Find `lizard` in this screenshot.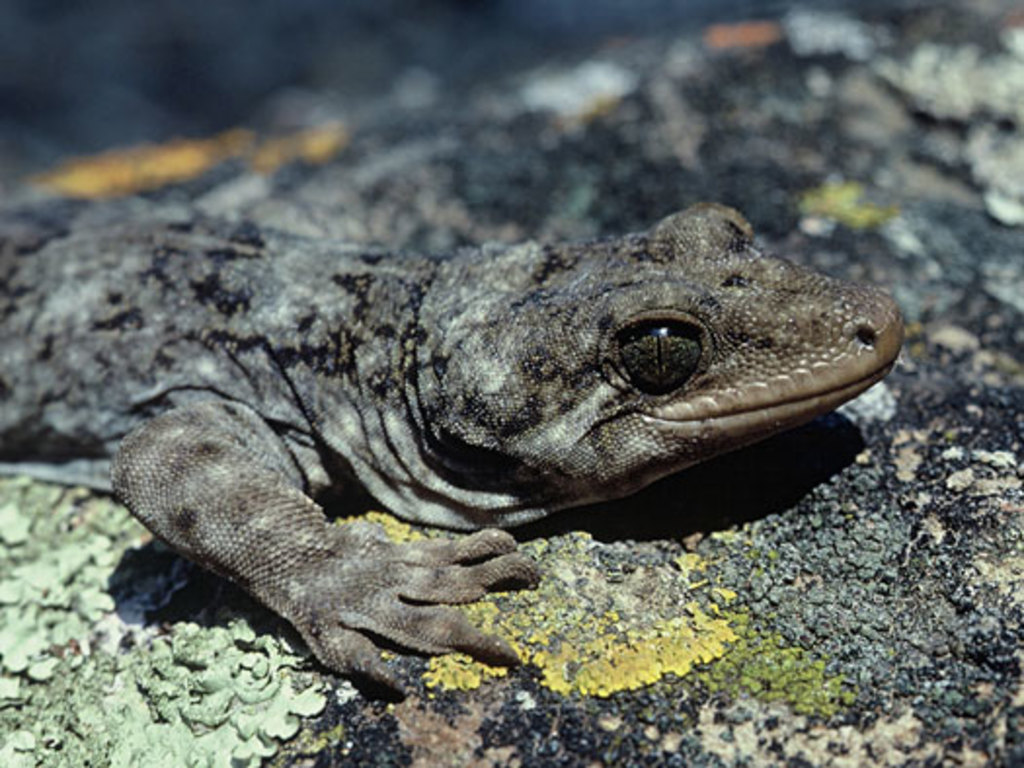
The bounding box for `lizard` is <box>43,201,907,747</box>.
